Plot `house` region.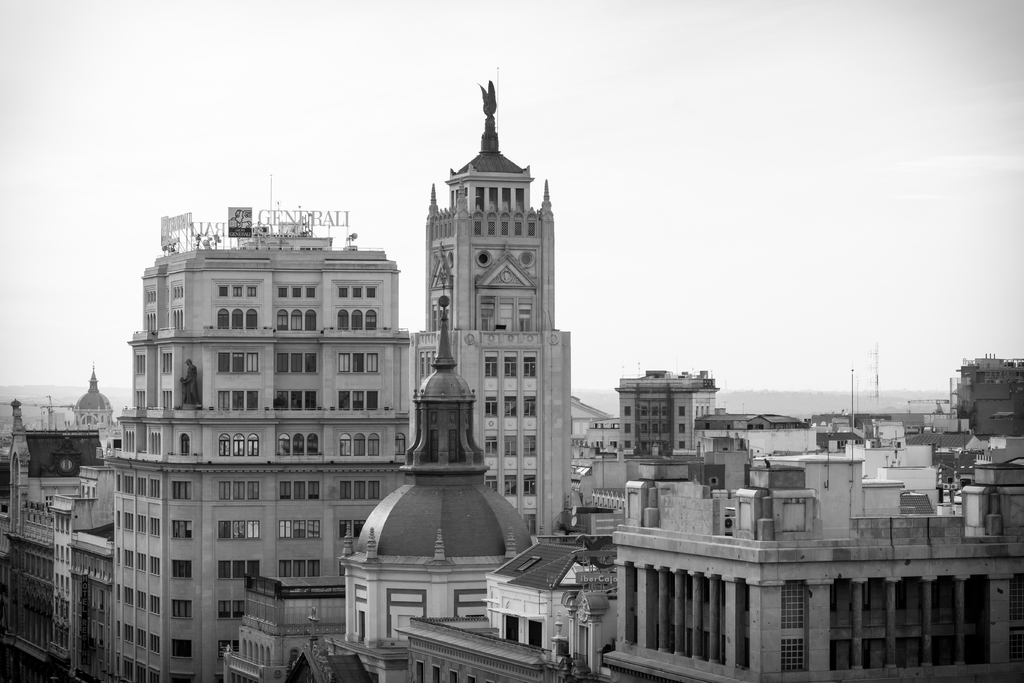
Plotted at Rect(859, 406, 945, 506).
